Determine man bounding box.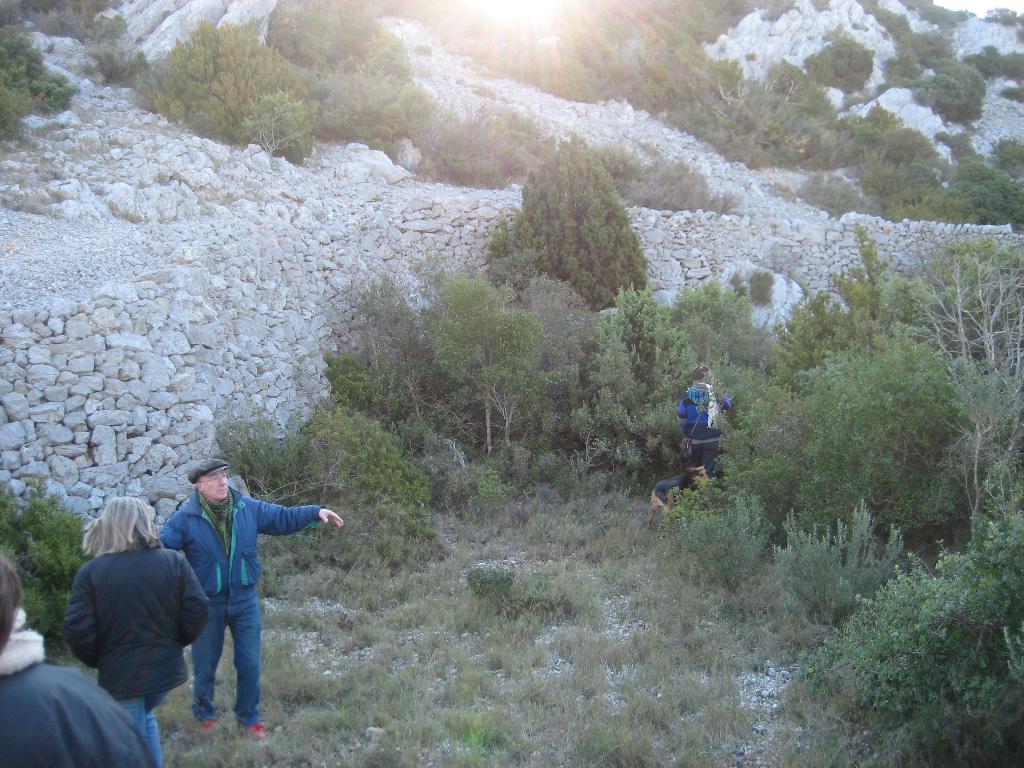
Determined: {"x1": 145, "y1": 457, "x2": 320, "y2": 721}.
